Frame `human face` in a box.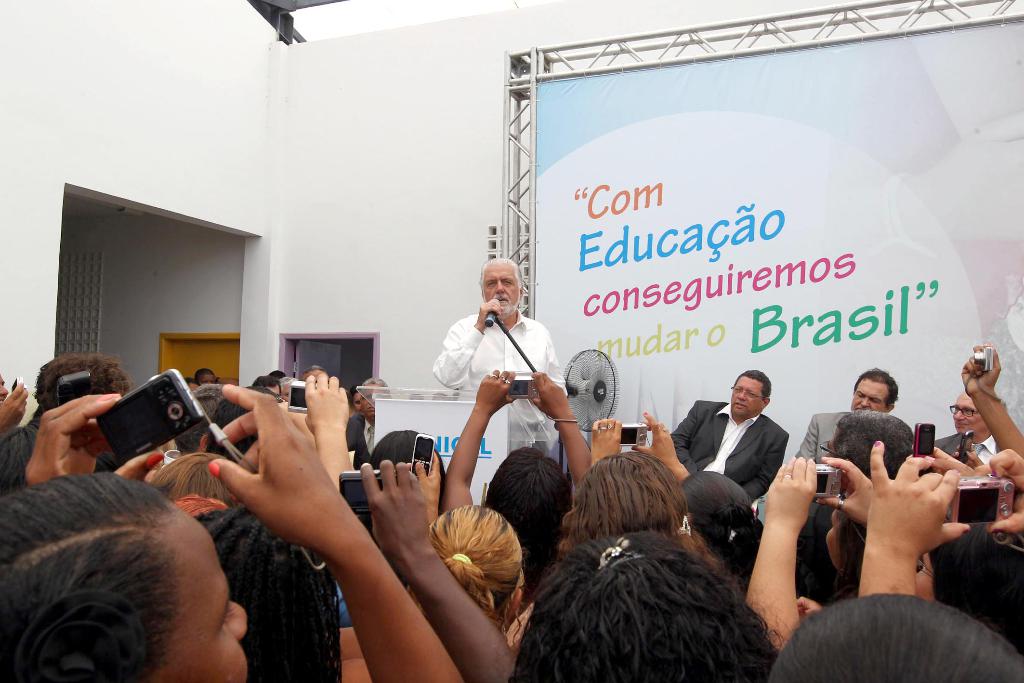
region(852, 377, 888, 415).
